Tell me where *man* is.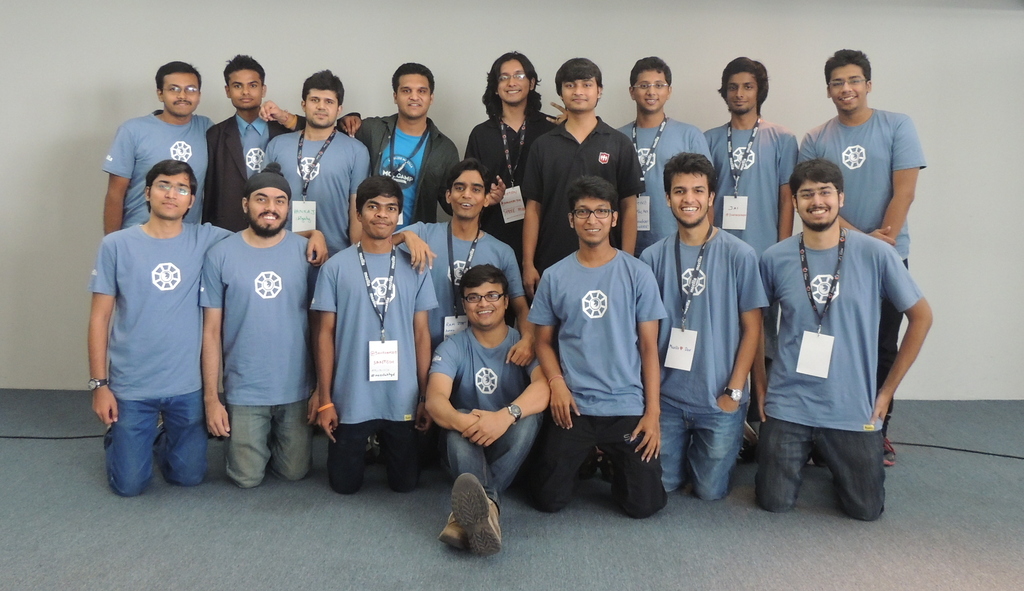
*man* is at l=264, t=62, r=460, b=226.
